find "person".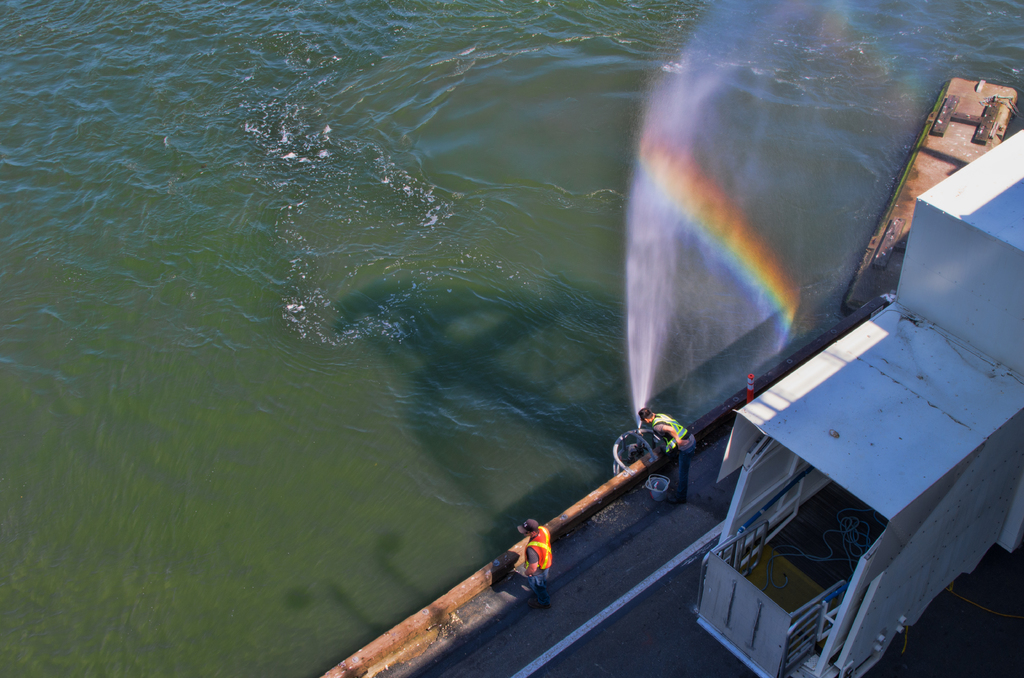
BBox(518, 517, 556, 586).
